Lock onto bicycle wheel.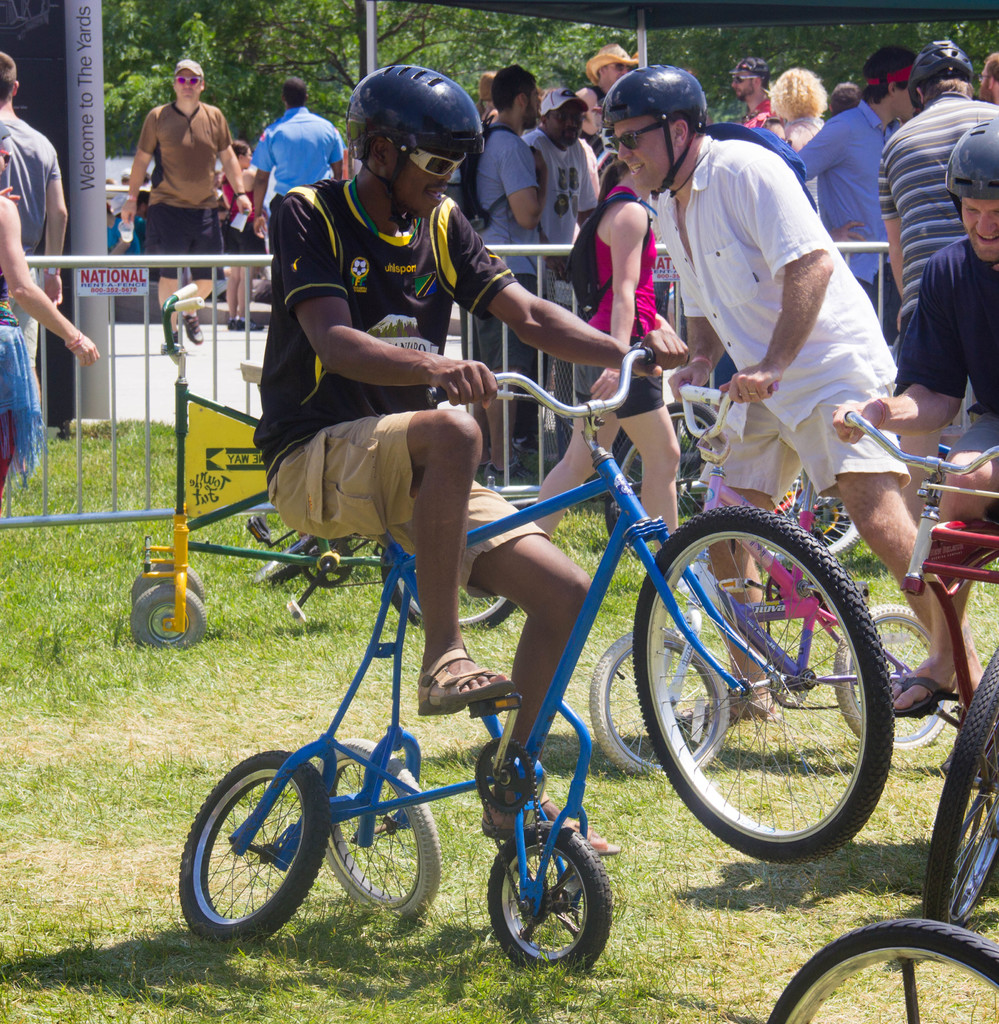
Locked: 911, 645, 998, 930.
